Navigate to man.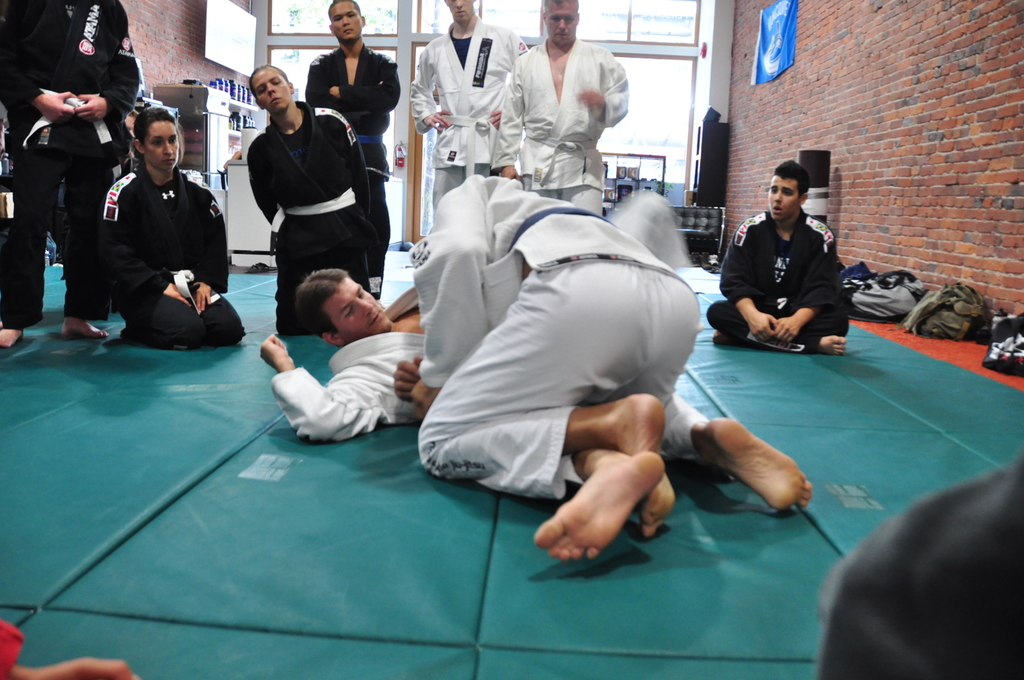
Navigation target: crop(263, 263, 671, 561).
